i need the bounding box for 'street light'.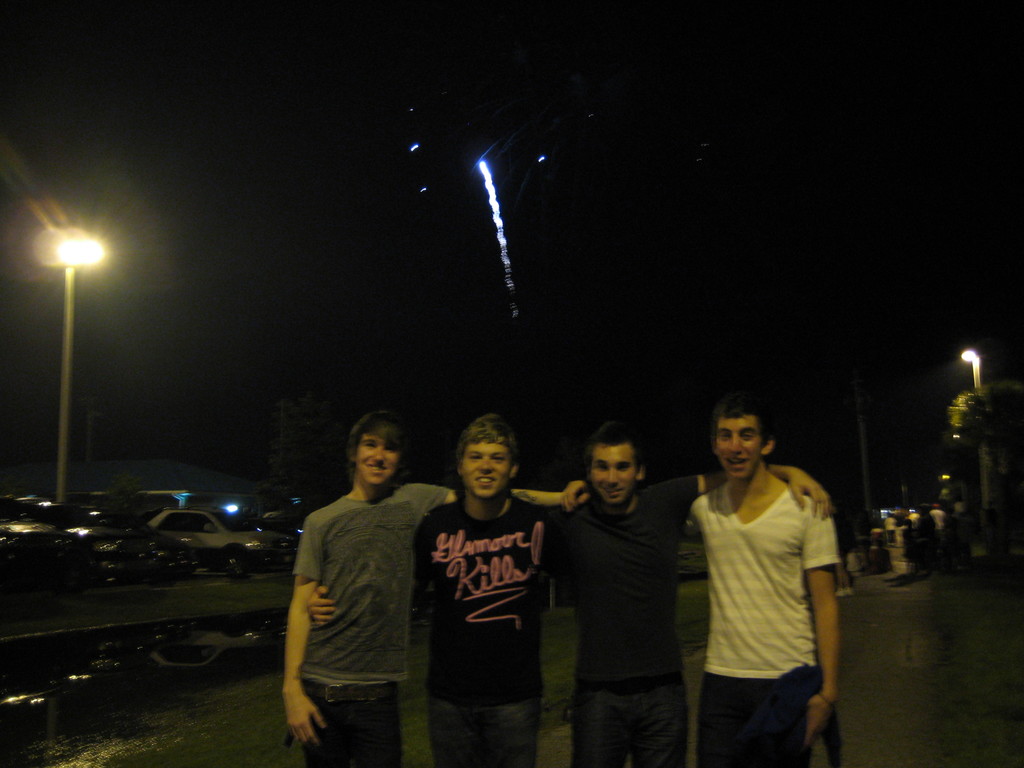
Here it is: [962, 349, 983, 399].
